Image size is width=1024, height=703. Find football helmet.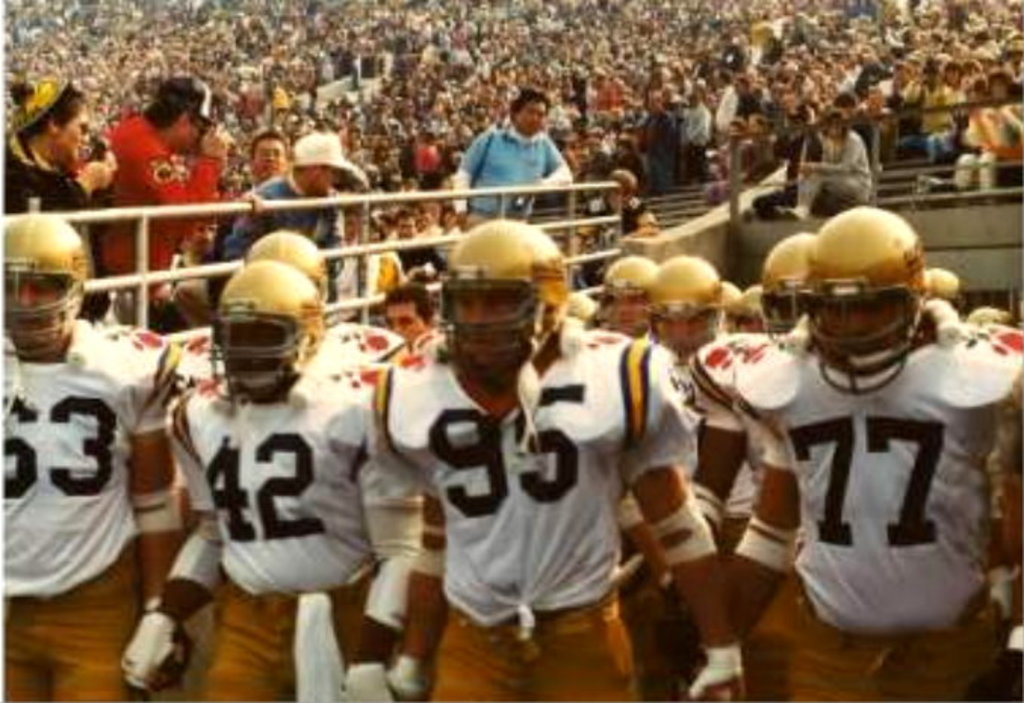
{"left": 753, "top": 230, "right": 812, "bottom": 337}.
